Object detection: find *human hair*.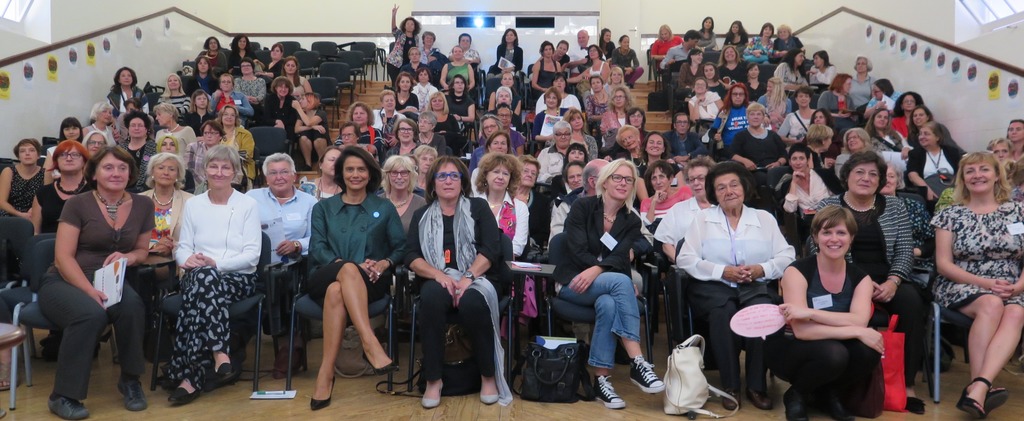
box=[237, 55, 256, 71].
